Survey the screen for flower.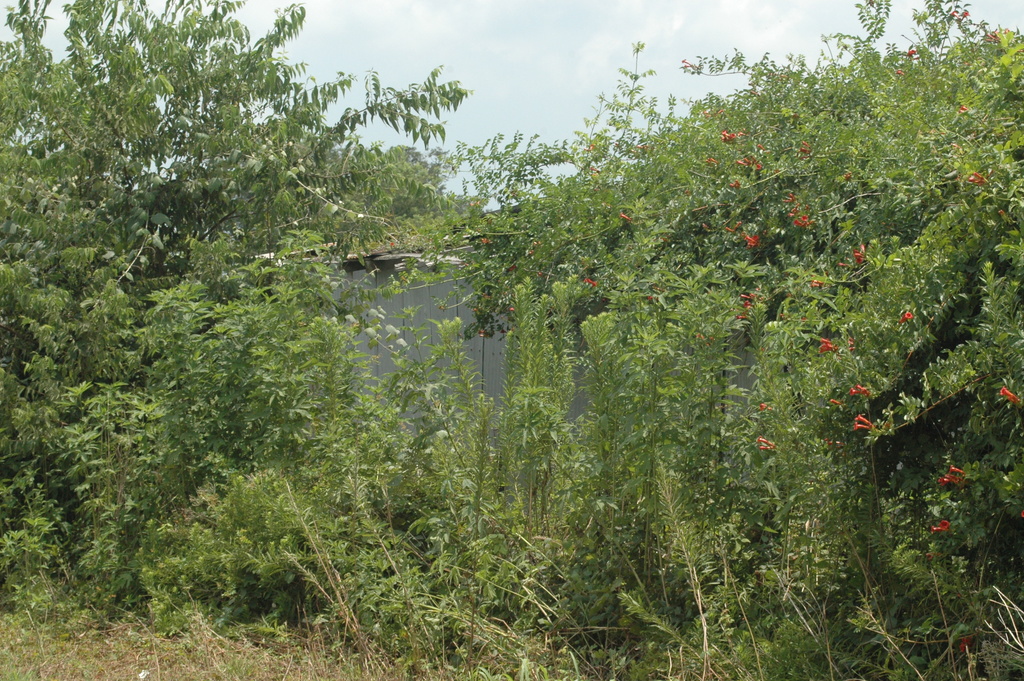
Survey found: <region>957, 103, 968, 113</region>.
